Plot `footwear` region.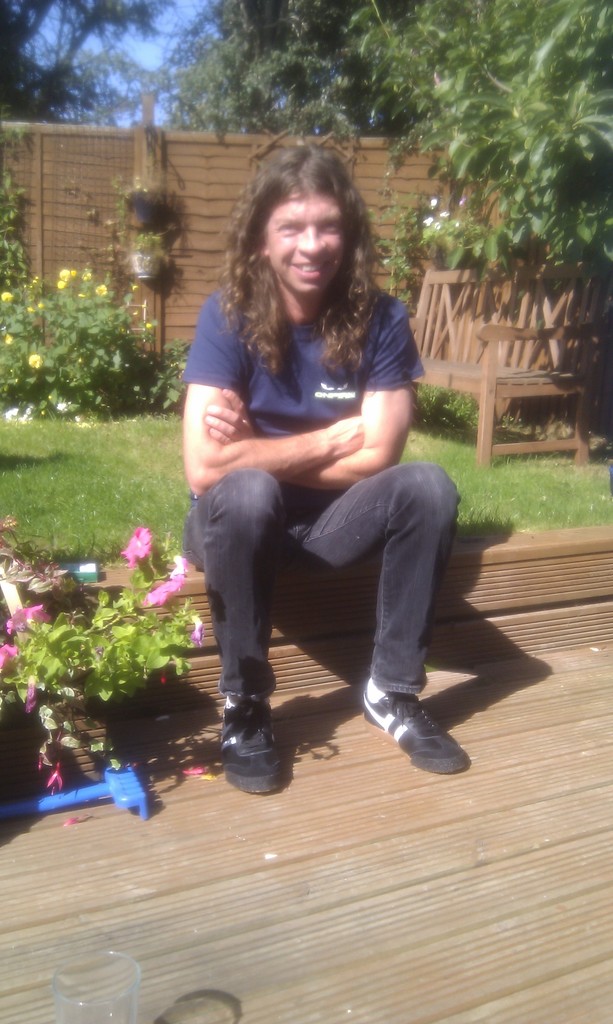
Plotted at (x1=359, y1=687, x2=467, y2=774).
